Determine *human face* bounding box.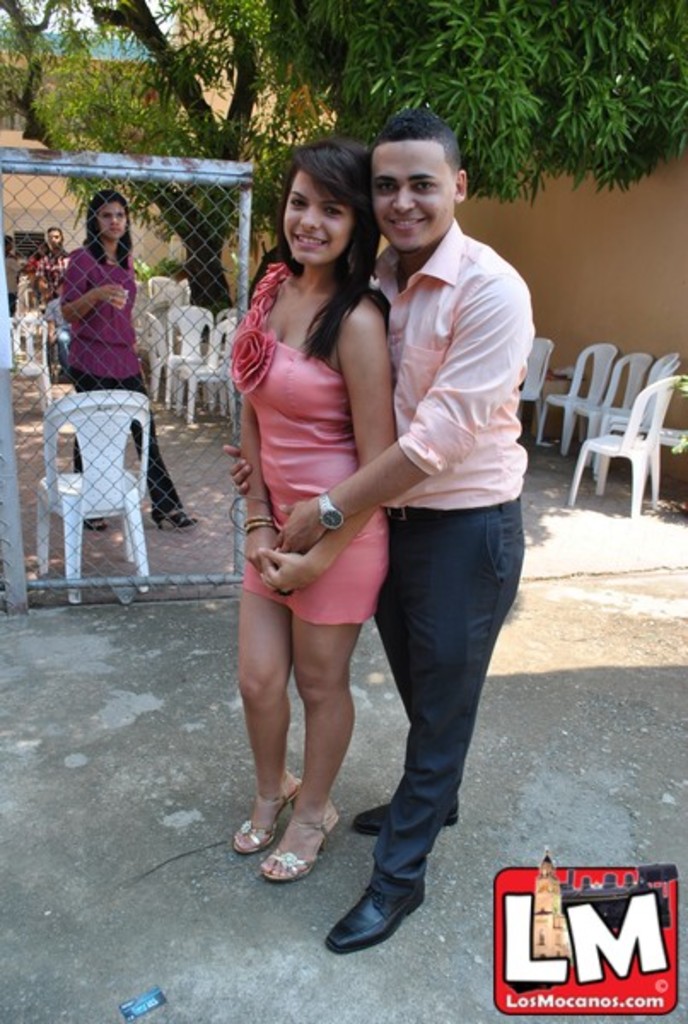
Determined: Rect(92, 201, 128, 241).
